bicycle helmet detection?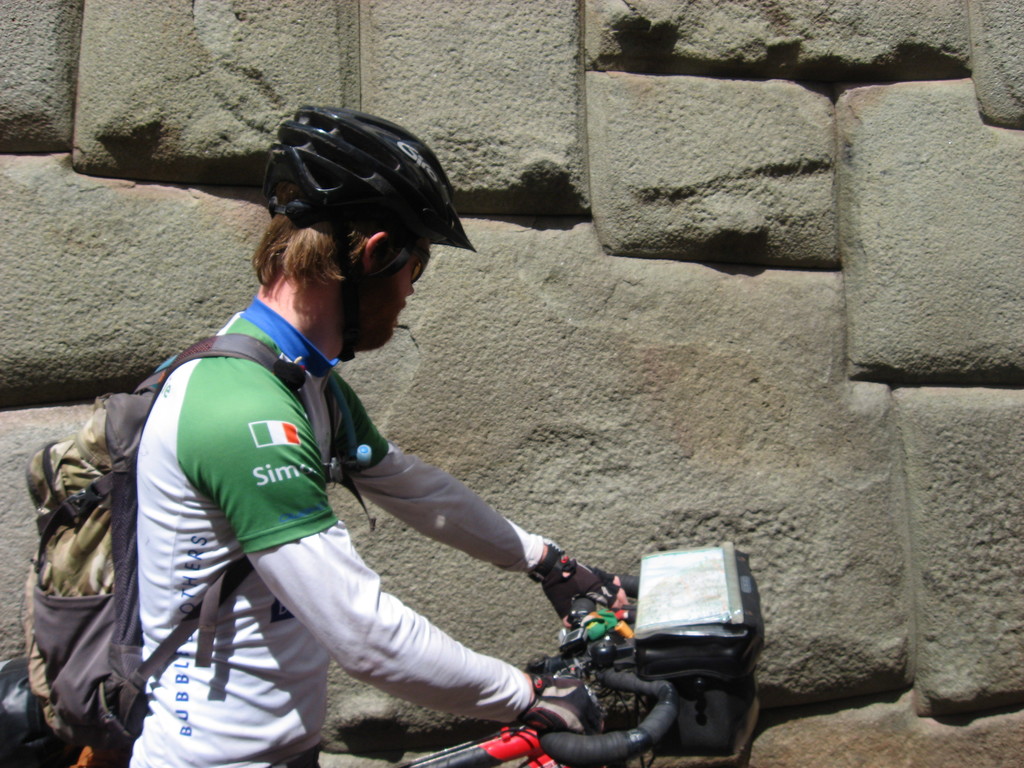
detection(260, 100, 465, 355)
